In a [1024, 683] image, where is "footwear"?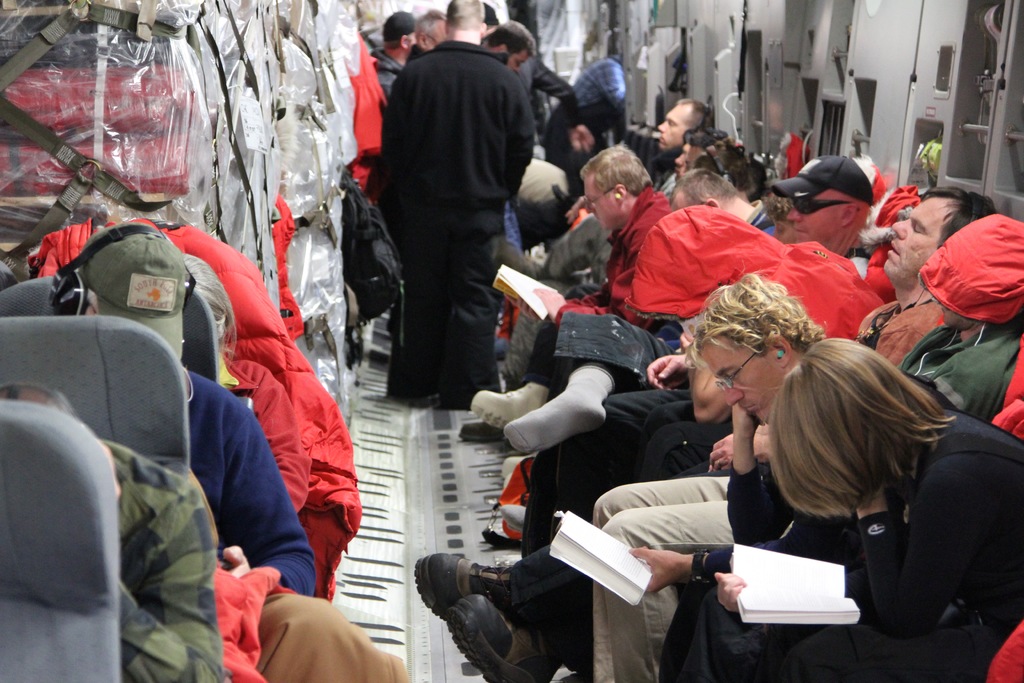
bbox(440, 593, 566, 682).
